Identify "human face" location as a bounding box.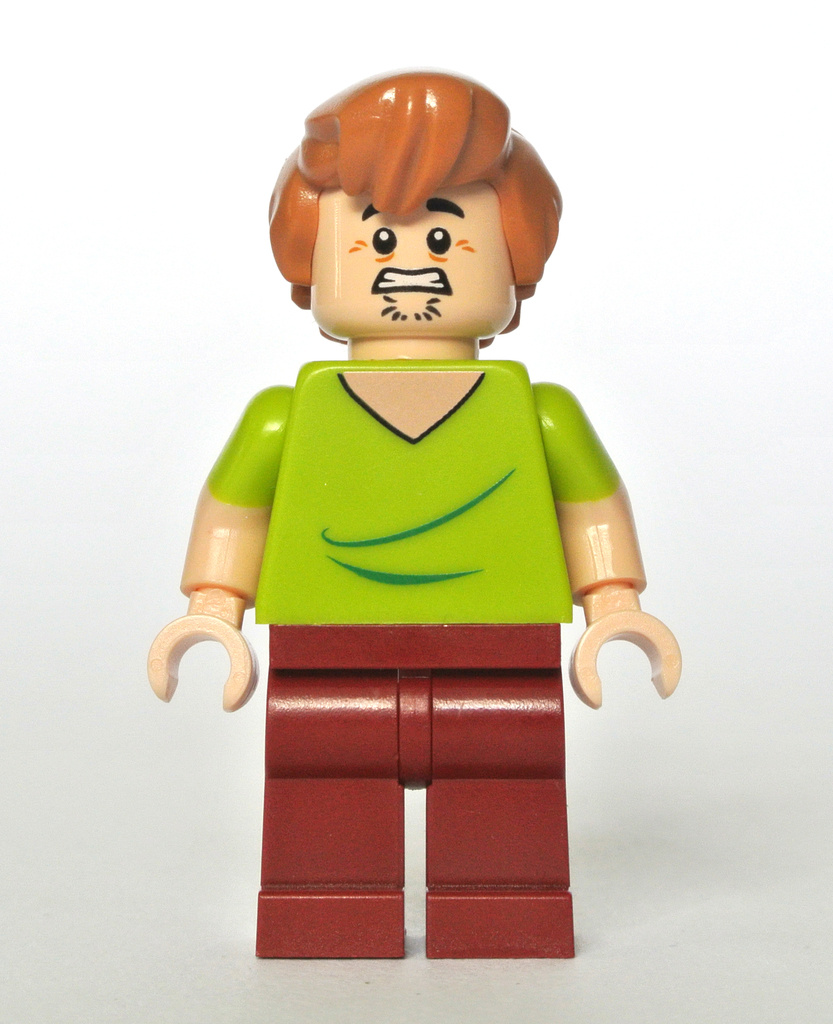
x1=309, y1=179, x2=517, y2=340.
